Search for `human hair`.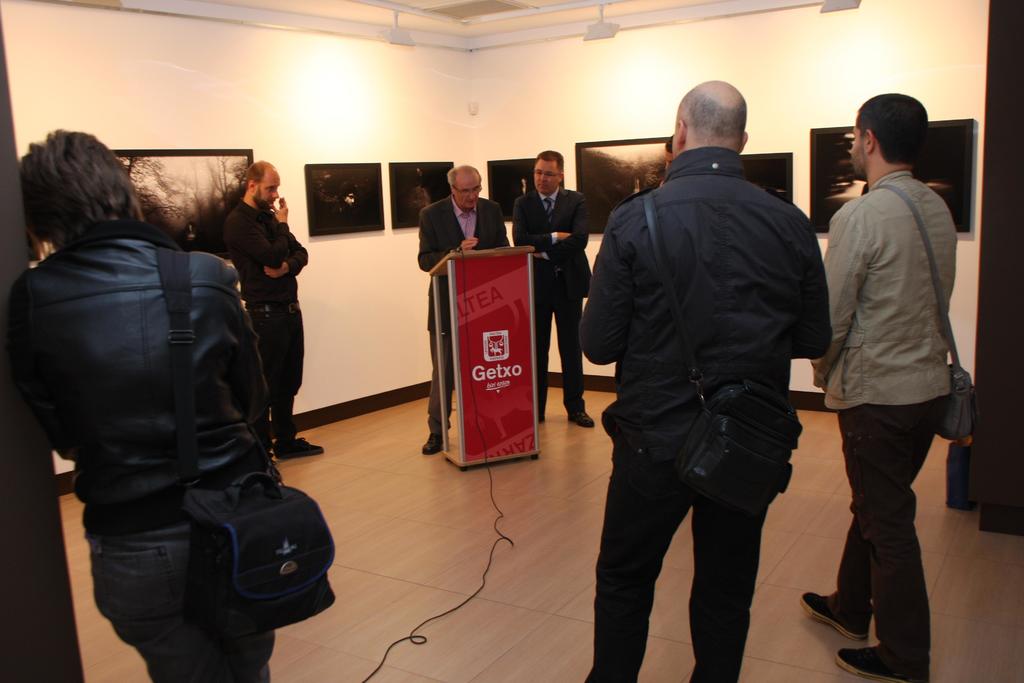
Found at l=853, t=92, r=932, b=165.
